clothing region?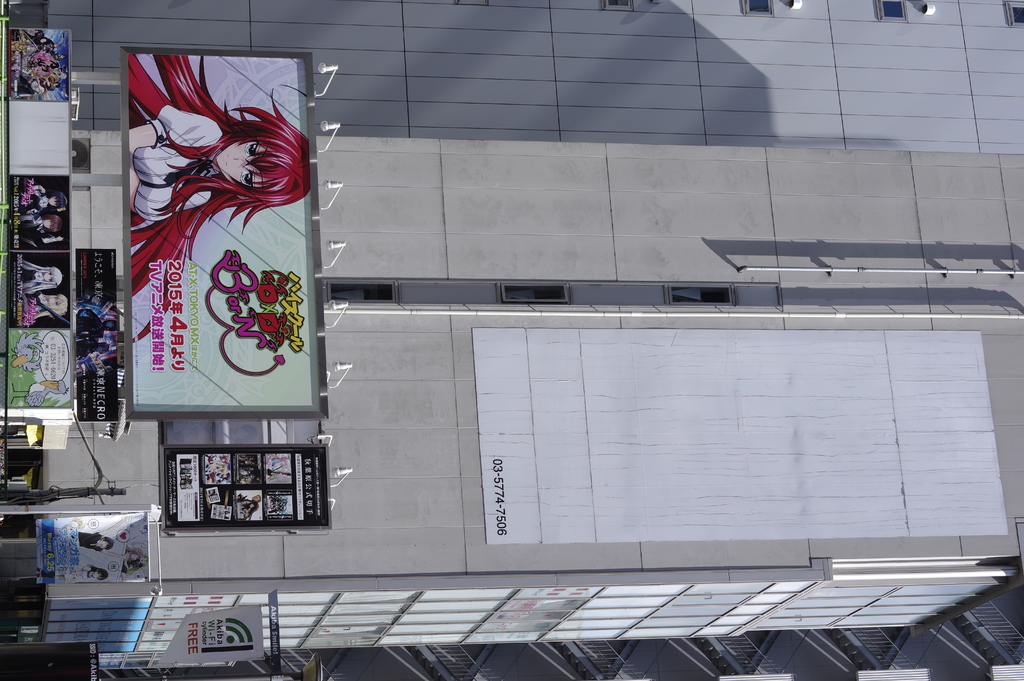
x1=17, y1=255, x2=45, y2=298
